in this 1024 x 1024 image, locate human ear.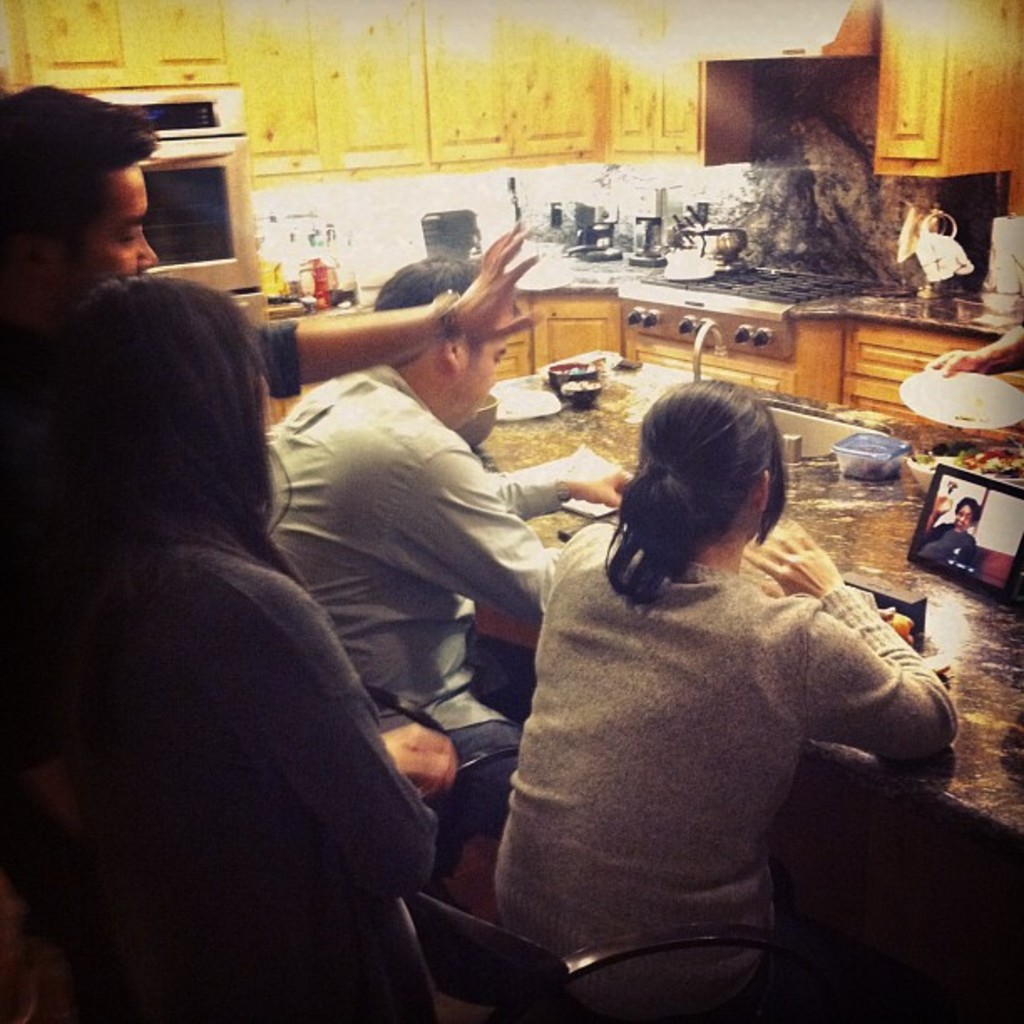
Bounding box: {"x1": 440, "y1": 343, "x2": 458, "y2": 378}.
